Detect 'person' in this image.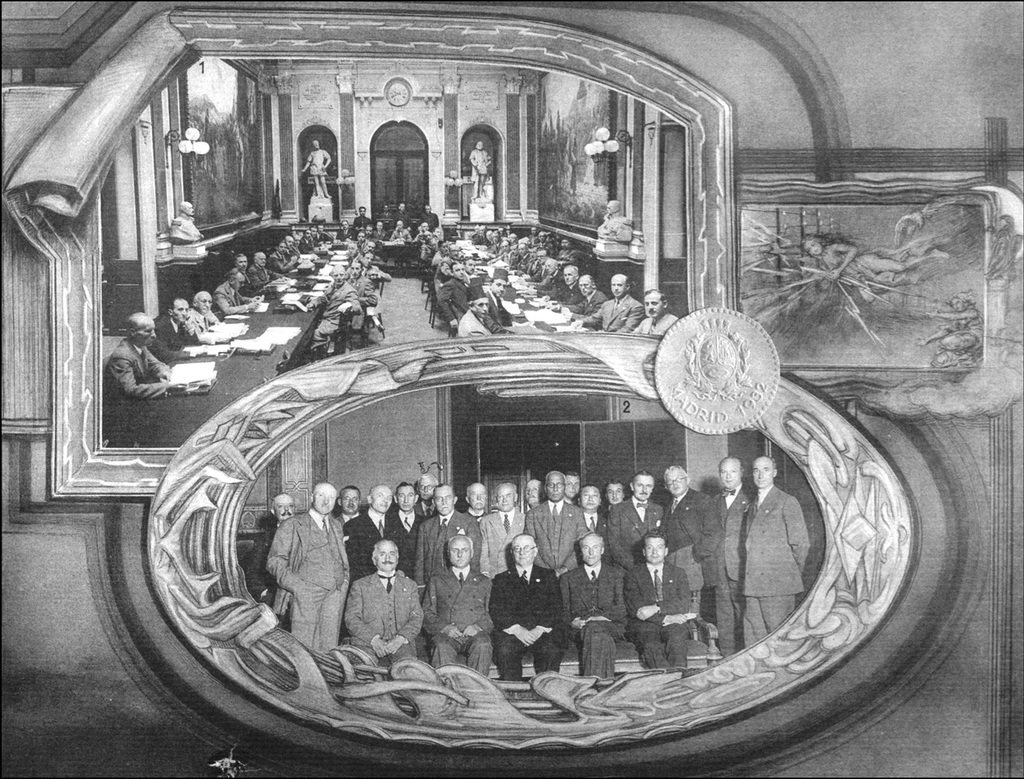
Detection: 918:292:979:344.
